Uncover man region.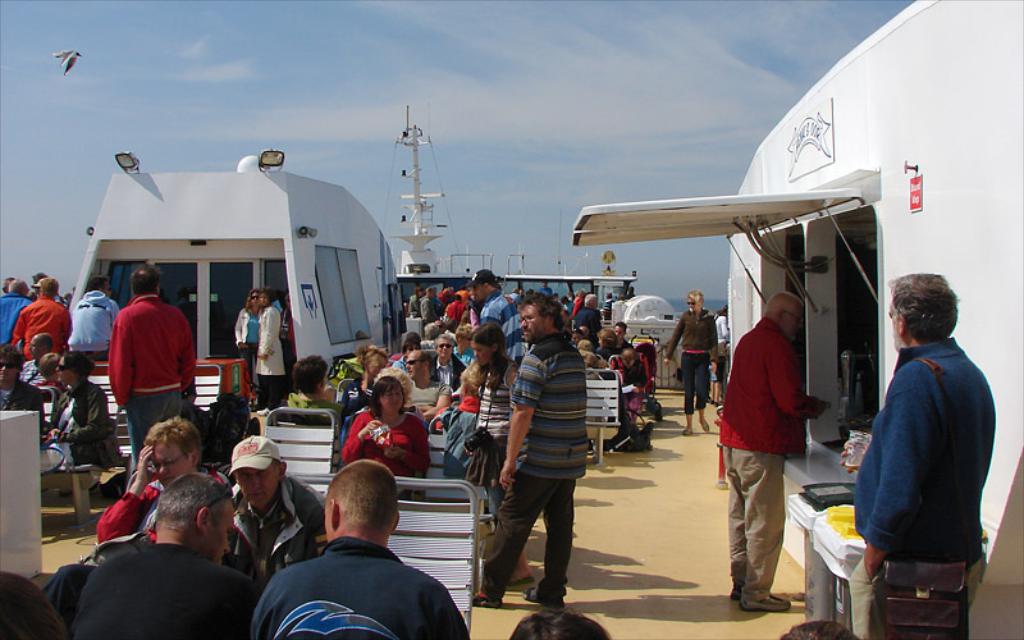
Uncovered: select_region(276, 349, 335, 428).
